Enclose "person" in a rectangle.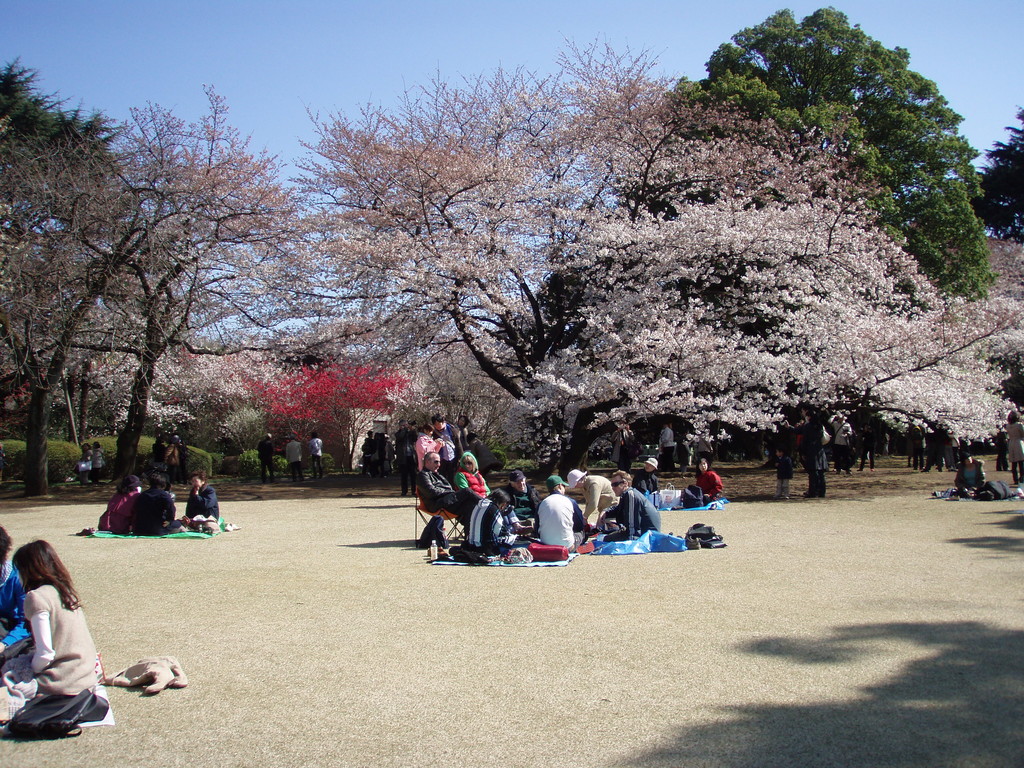
[100, 474, 142, 522].
